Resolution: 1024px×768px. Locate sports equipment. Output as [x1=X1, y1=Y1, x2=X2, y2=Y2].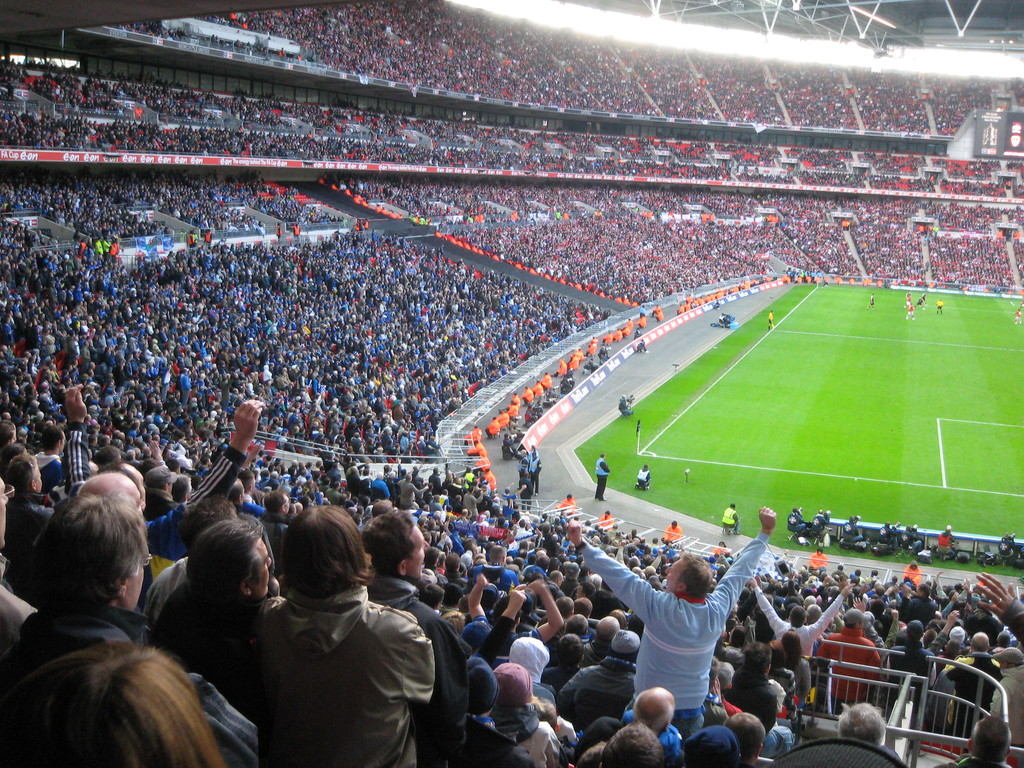
[x1=767, y1=312, x2=773, y2=318].
